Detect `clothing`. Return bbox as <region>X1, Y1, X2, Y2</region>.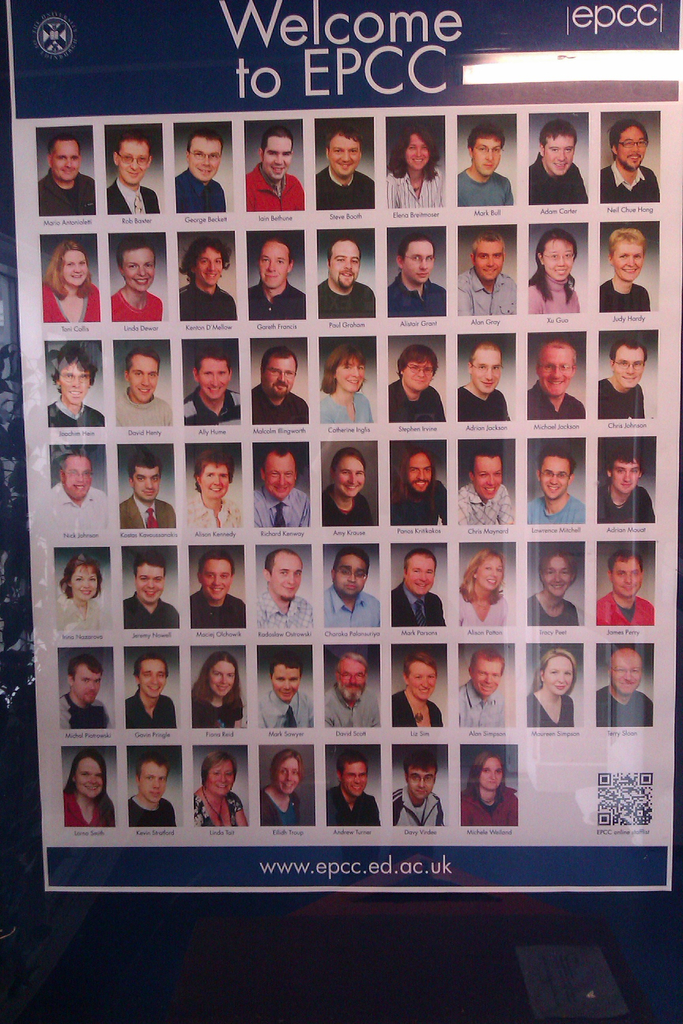
<region>596, 685, 652, 725</region>.
